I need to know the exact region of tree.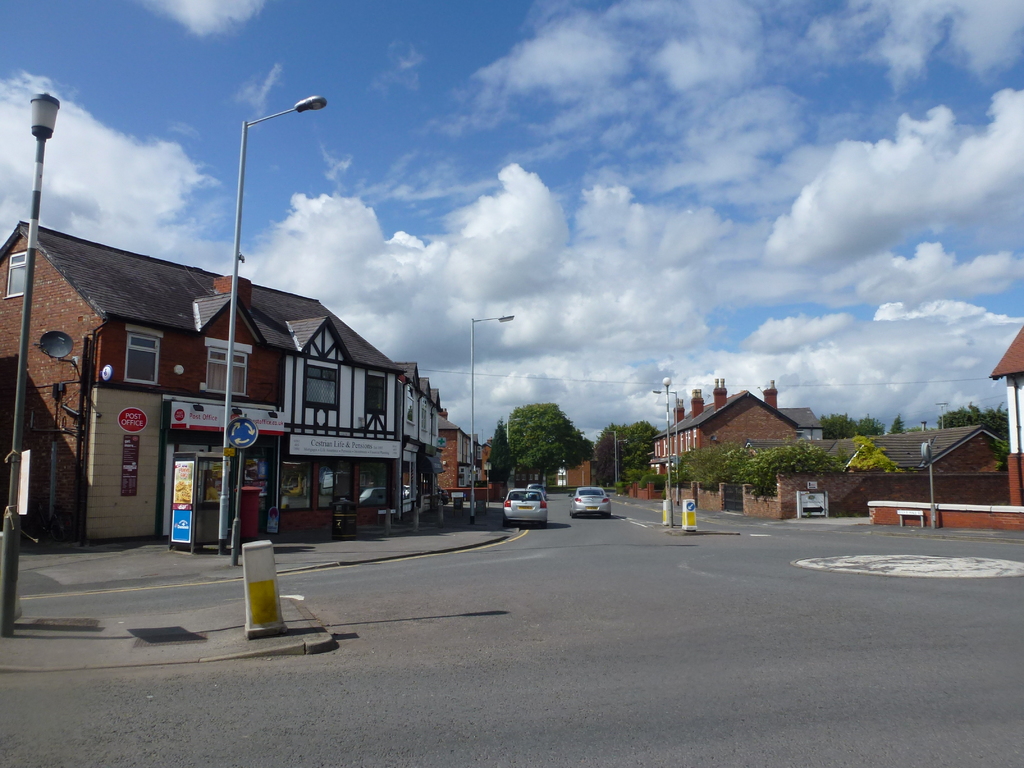
Region: x1=844, y1=435, x2=903, y2=475.
